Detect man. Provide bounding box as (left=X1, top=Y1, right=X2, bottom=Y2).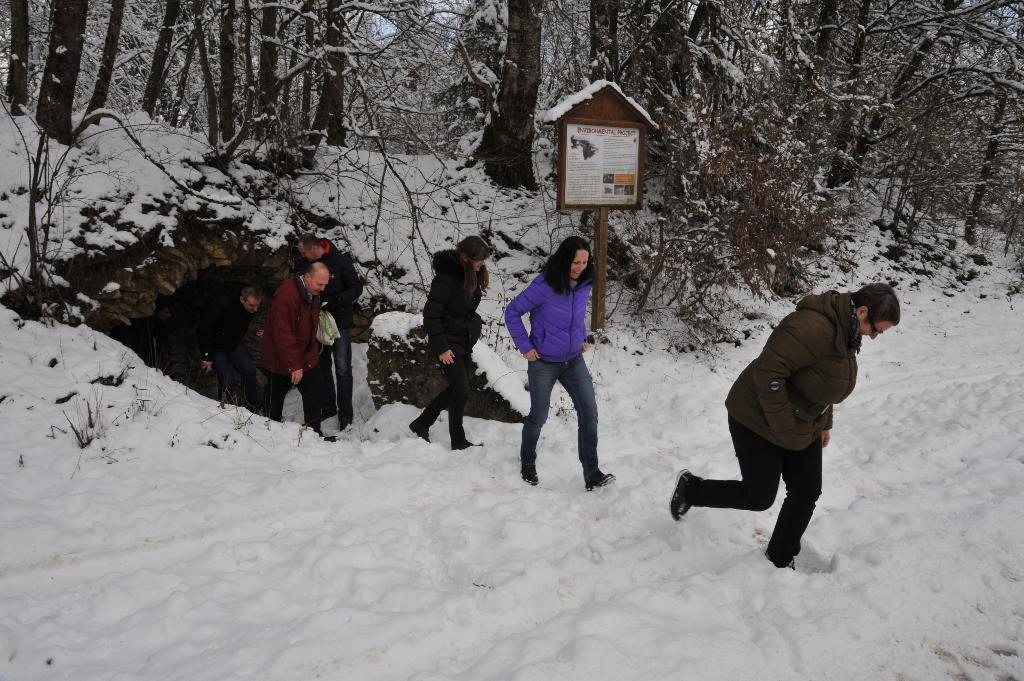
(left=198, top=285, right=268, bottom=406).
